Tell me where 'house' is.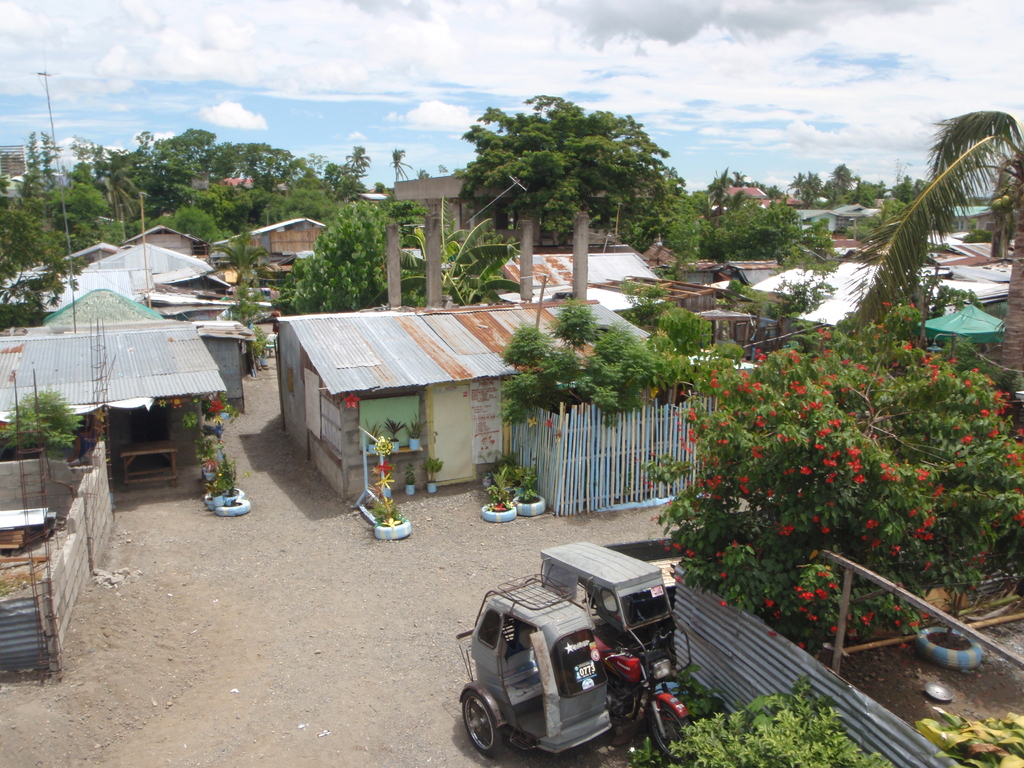
'house' is at BBox(284, 285, 587, 509).
